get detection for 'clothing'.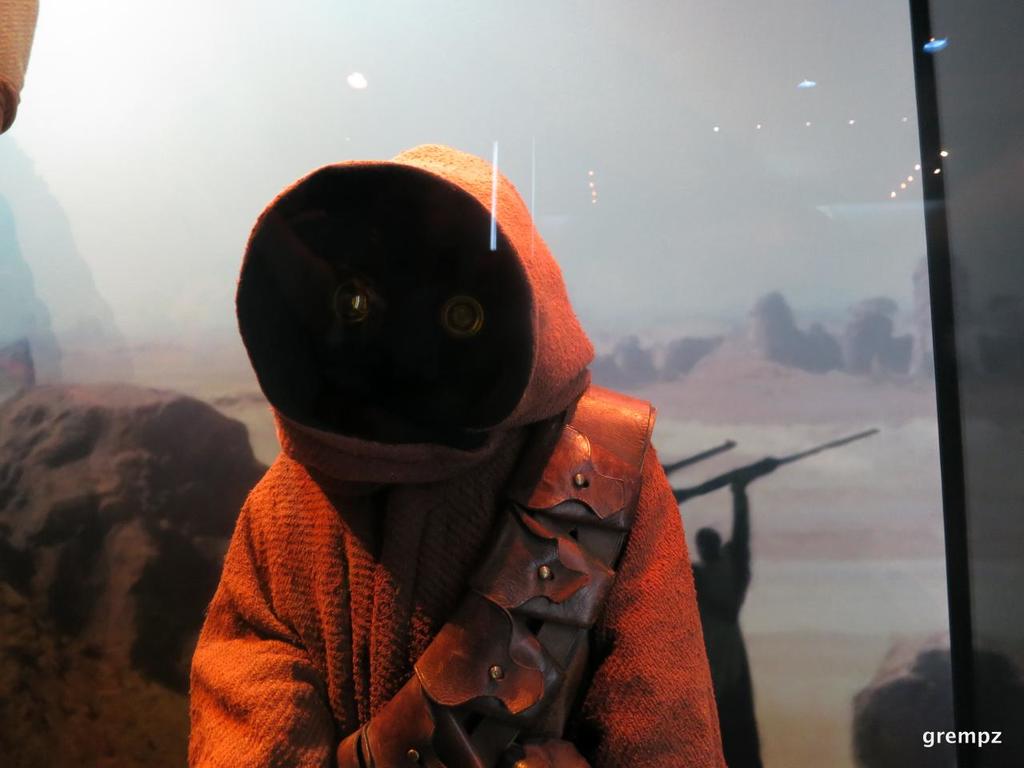
Detection: bbox=(150, 158, 792, 767).
